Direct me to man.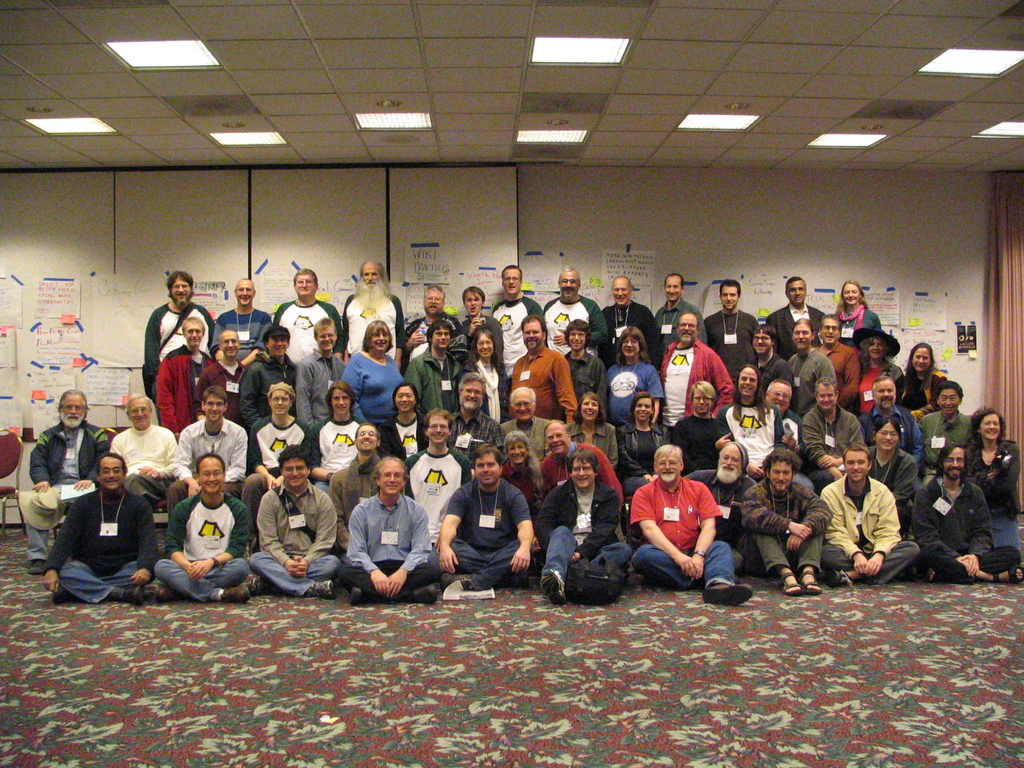
Direction: bbox=(180, 327, 249, 429).
